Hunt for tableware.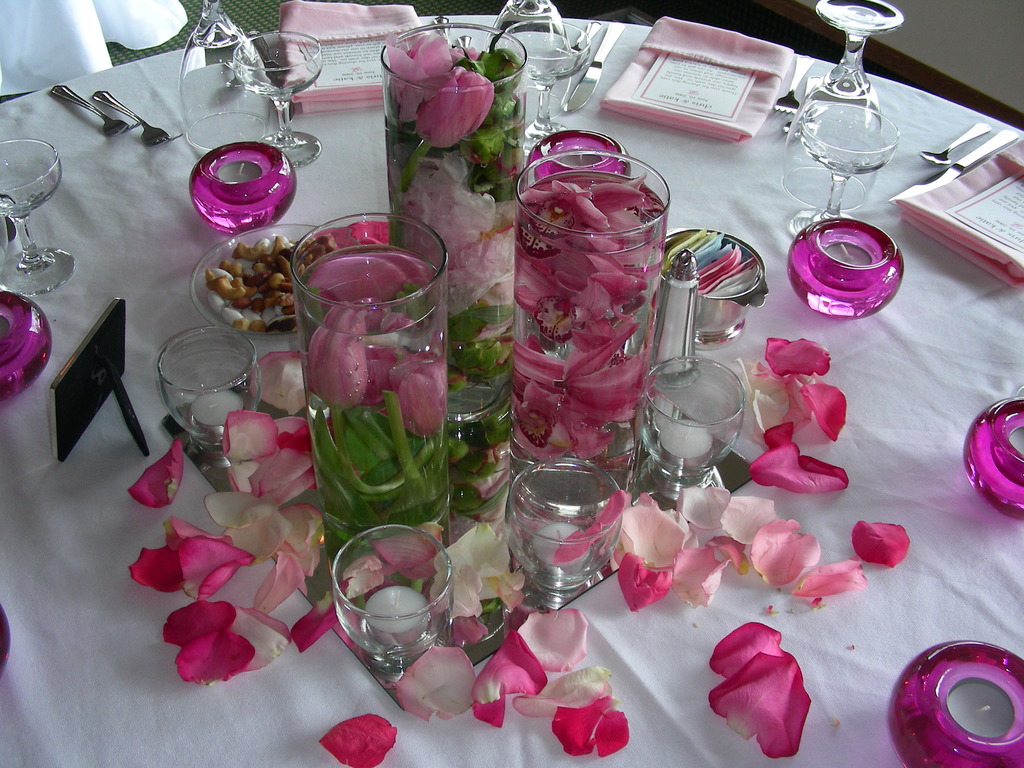
Hunted down at region(562, 21, 624, 114).
